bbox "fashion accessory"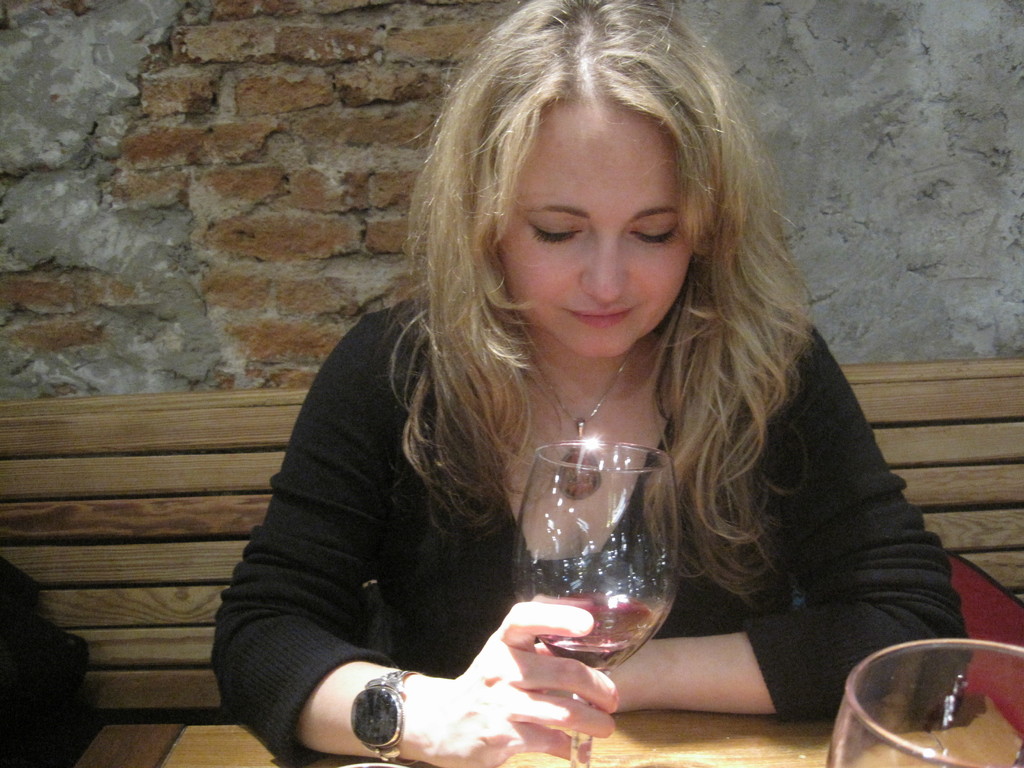
(346,663,424,765)
